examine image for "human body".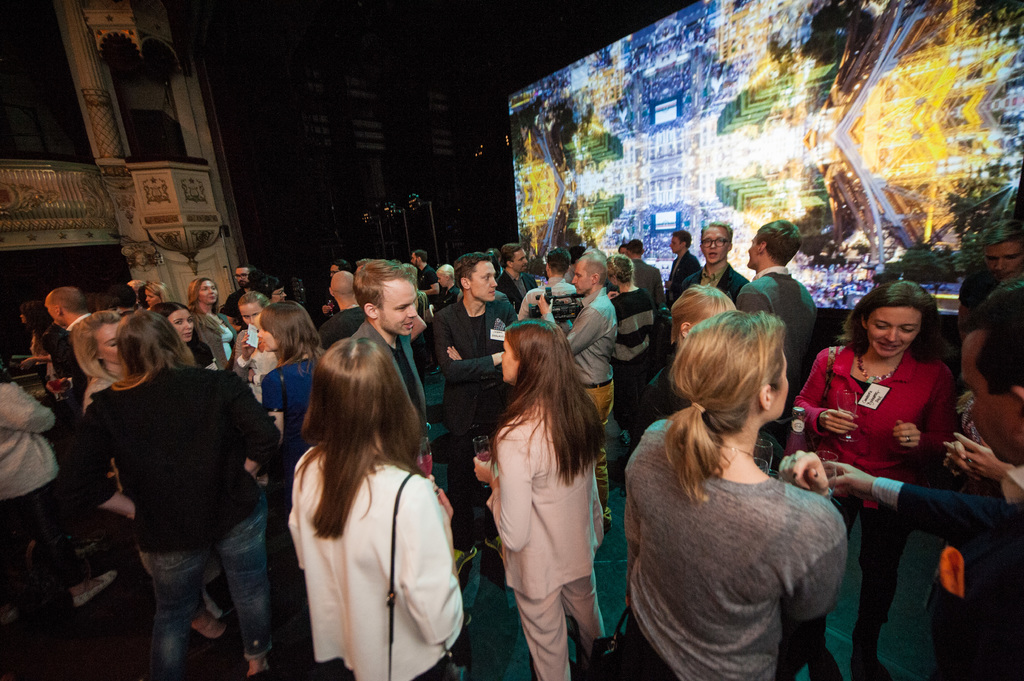
Examination result: bbox(291, 368, 454, 680).
